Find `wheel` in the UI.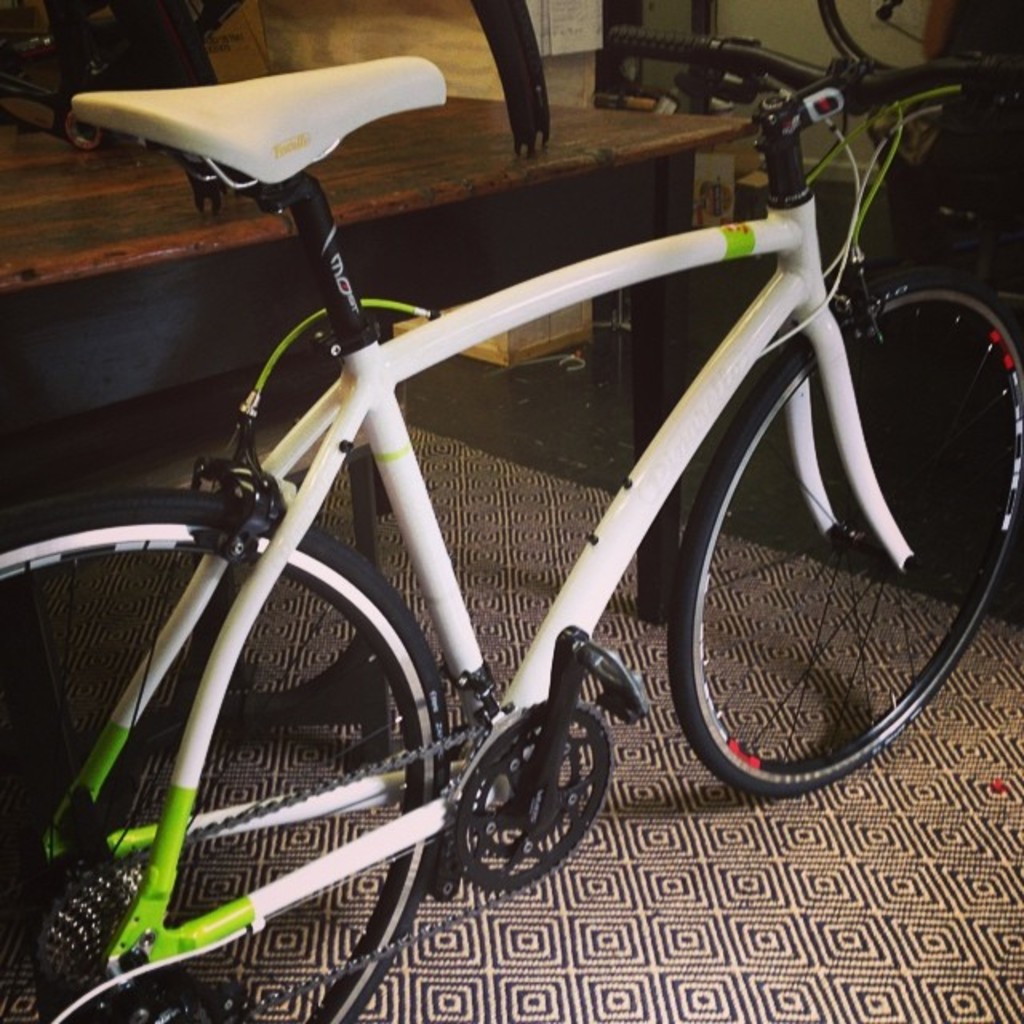
UI element at [666,290,982,814].
